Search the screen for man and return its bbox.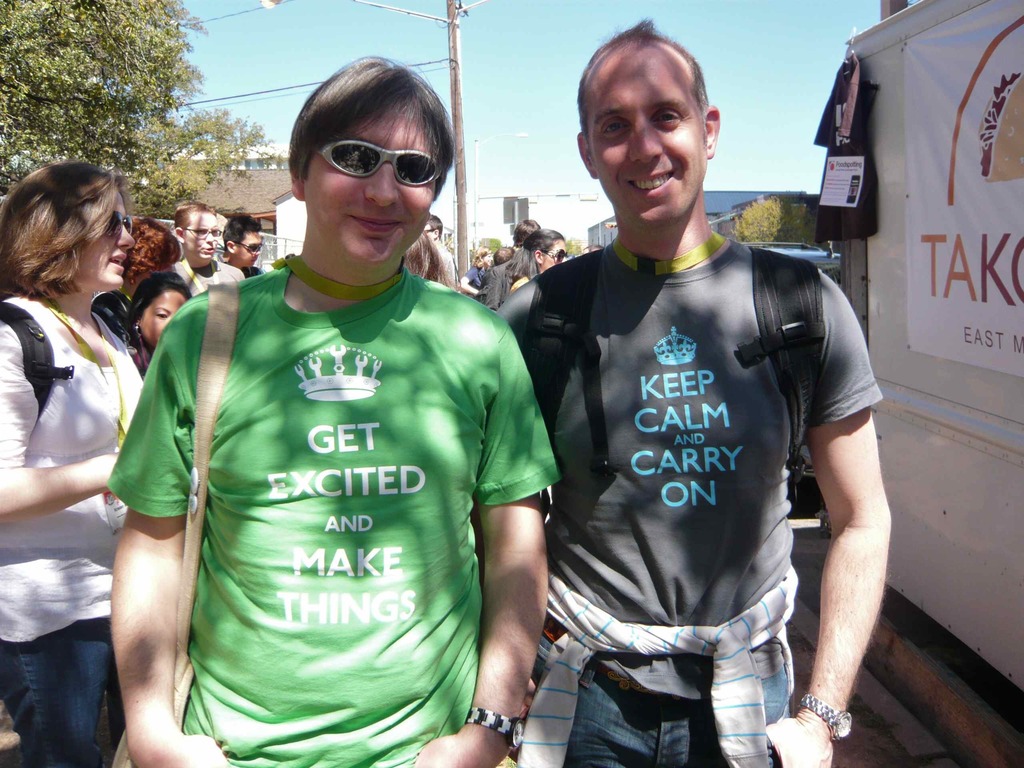
Found: 423, 214, 464, 289.
